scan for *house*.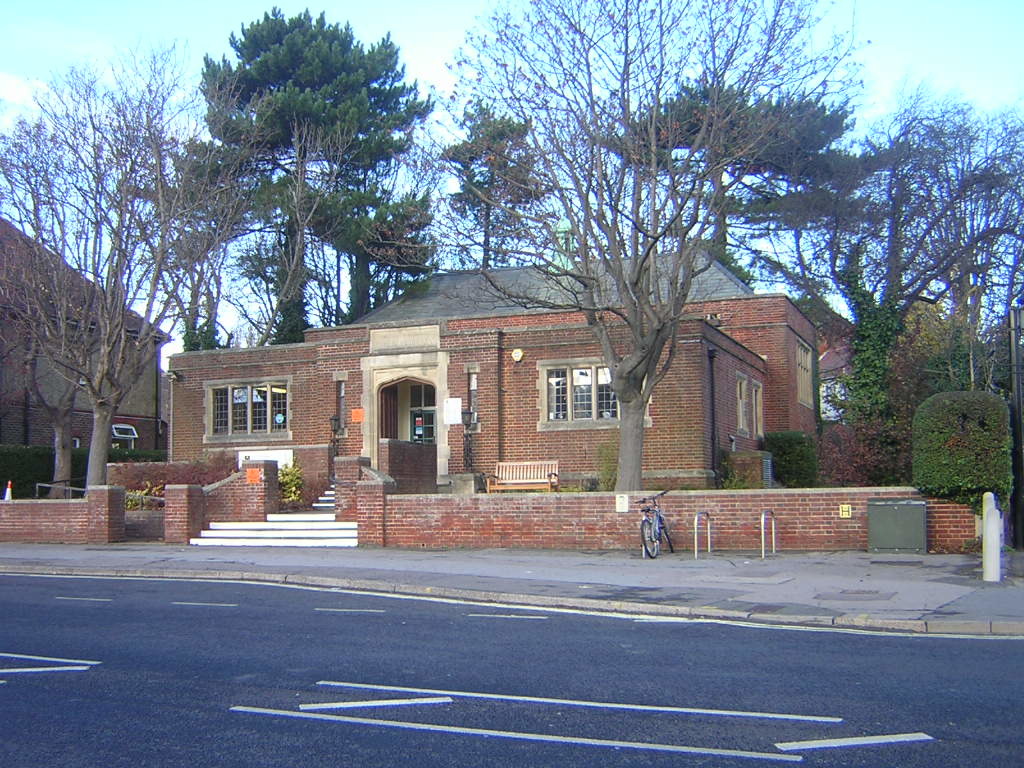
Scan result: 140/254/823/525.
